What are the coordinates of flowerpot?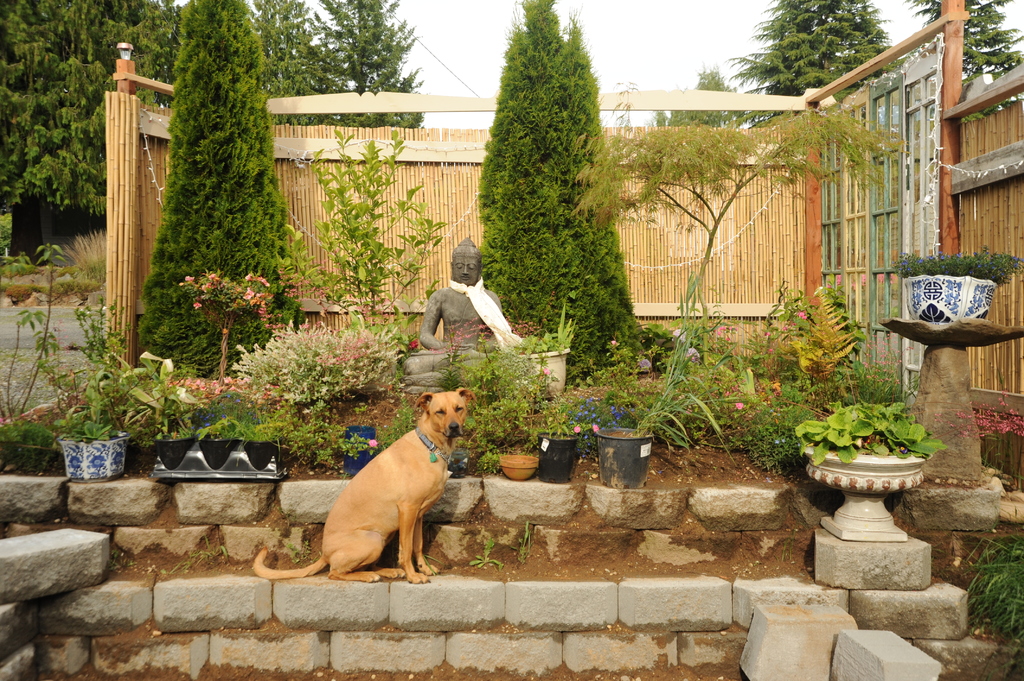
[244,441,278,471].
